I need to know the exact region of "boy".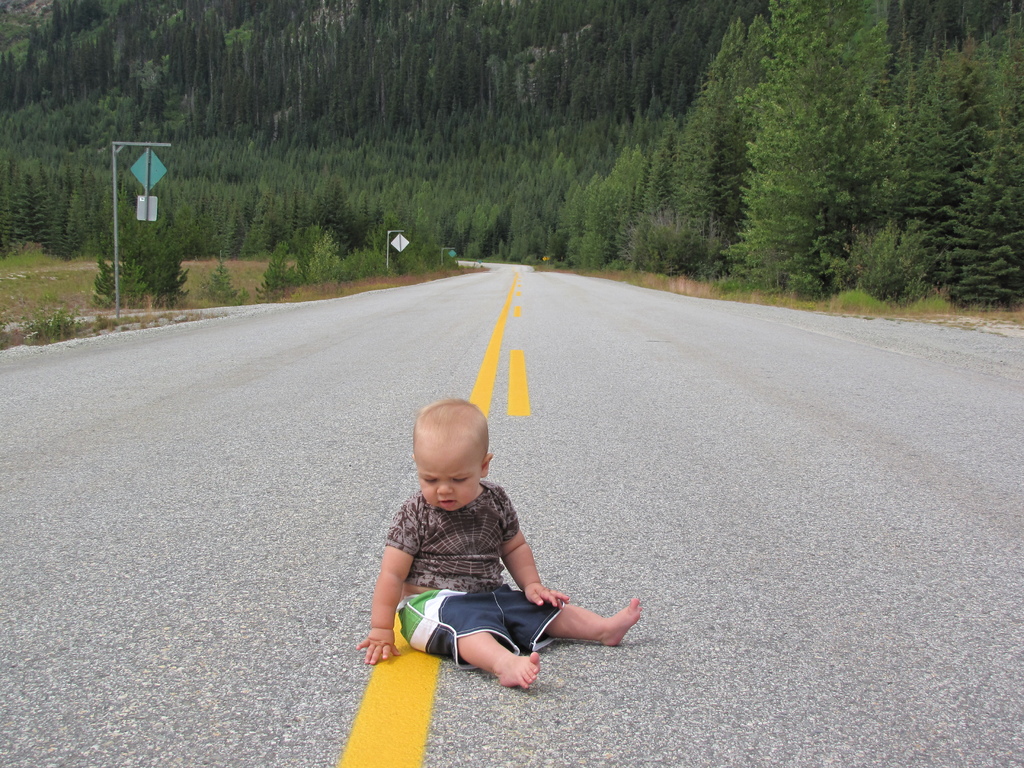
Region: x1=356 y1=397 x2=644 y2=691.
